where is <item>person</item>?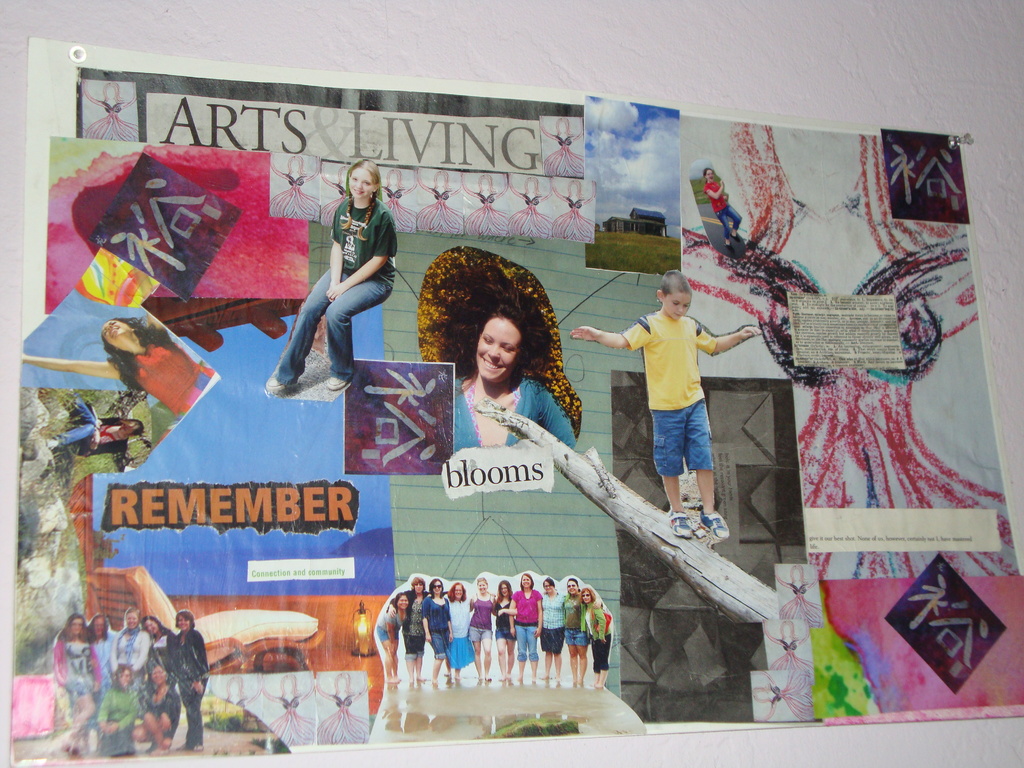
bbox=[700, 164, 746, 246].
